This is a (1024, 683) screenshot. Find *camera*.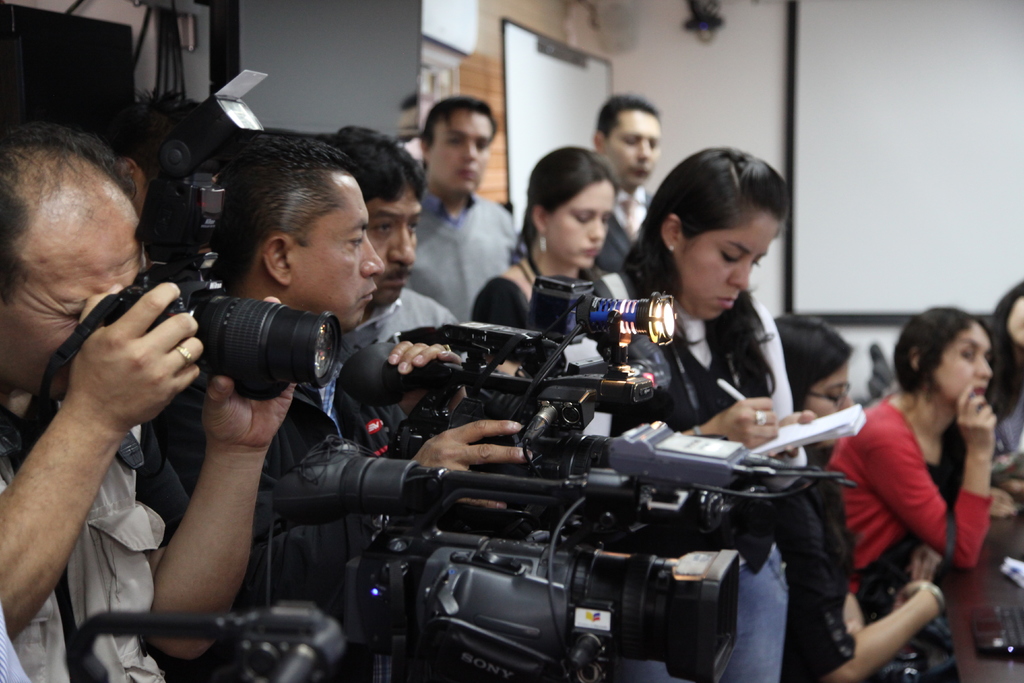
Bounding box: 111:161:342:398.
